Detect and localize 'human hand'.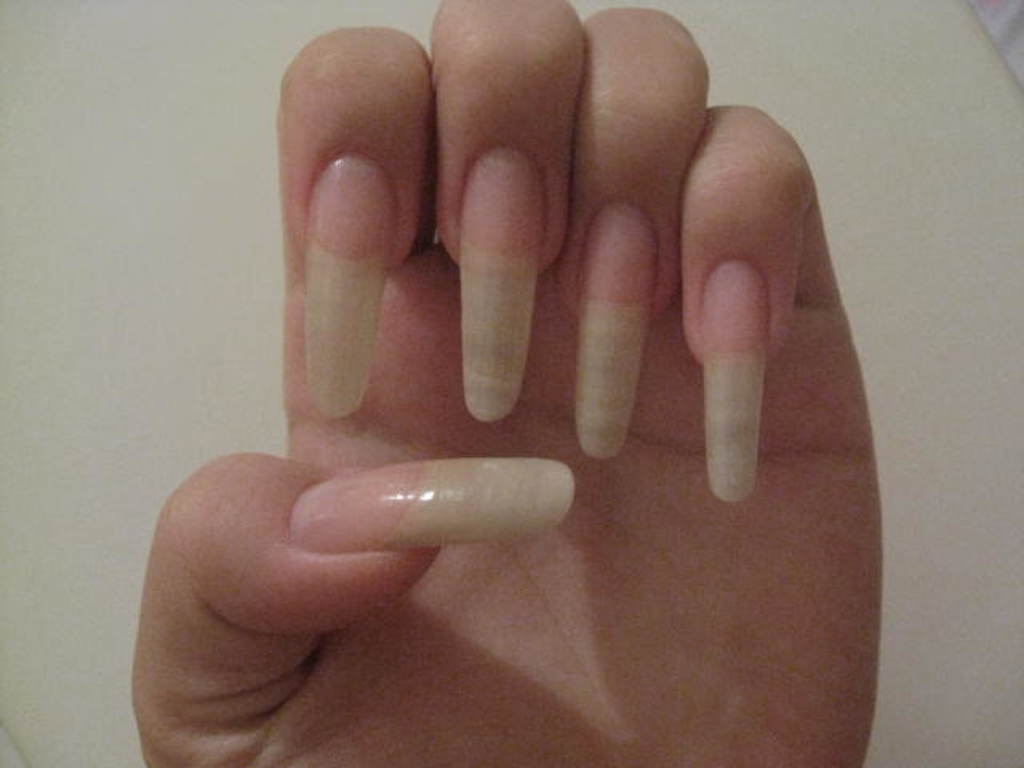
Localized at Rect(98, 0, 898, 699).
